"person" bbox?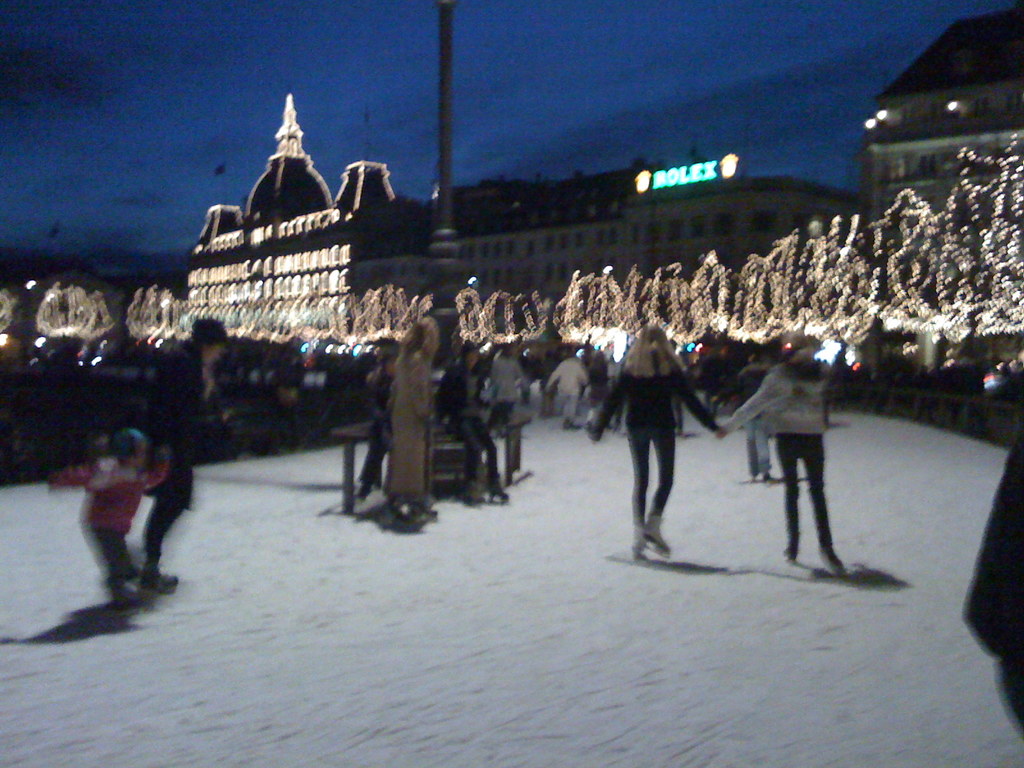
(384, 316, 433, 534)
